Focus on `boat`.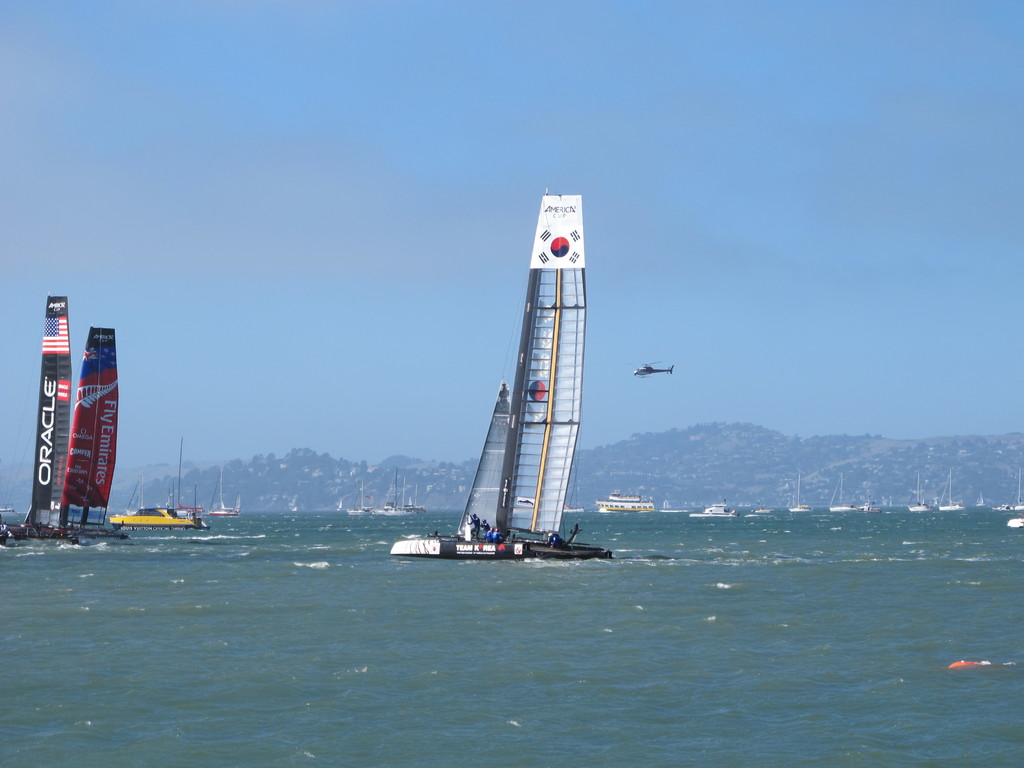
Focused at bbox(15, 297, 132, 569).
